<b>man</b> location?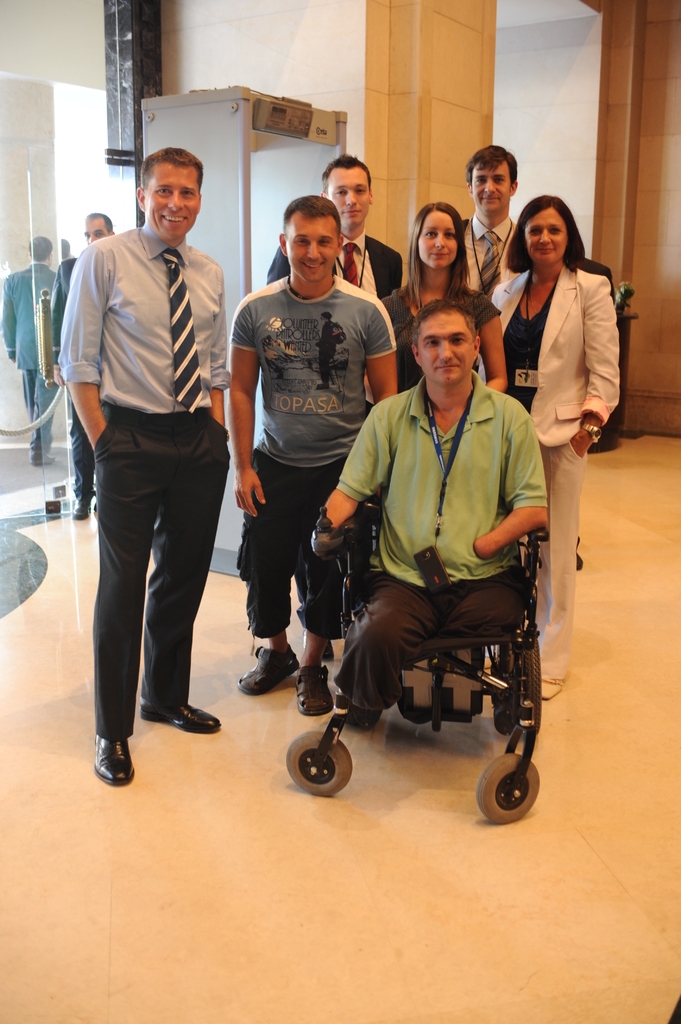
select_region(0, 237, 57, 466)
